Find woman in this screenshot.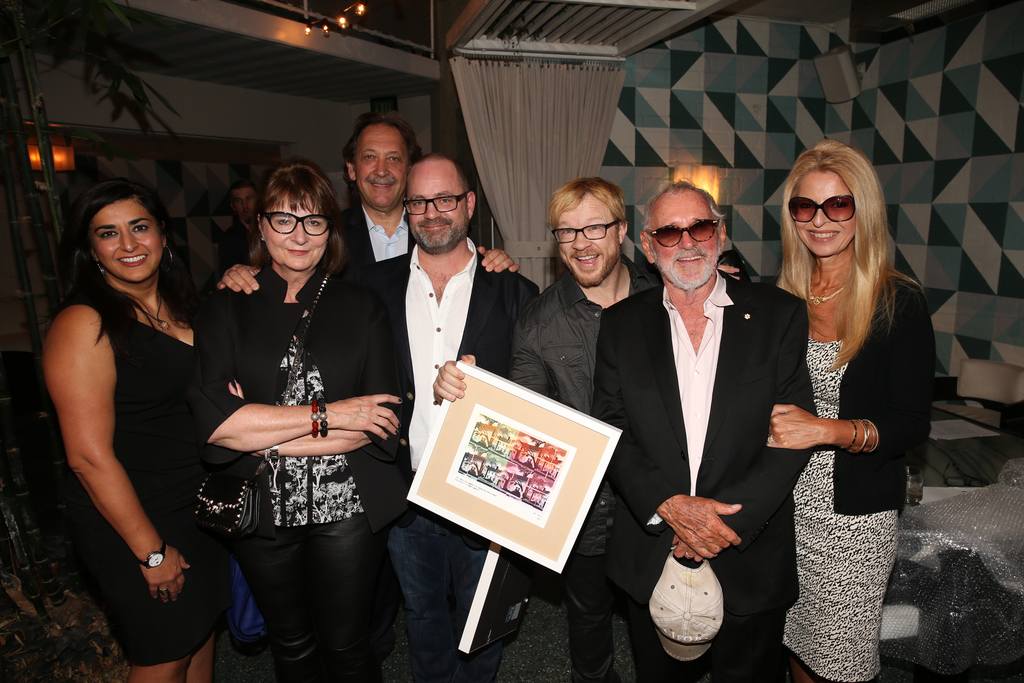
The bounding box for woman is [left=41, top=180, right=226, bottom=682].
